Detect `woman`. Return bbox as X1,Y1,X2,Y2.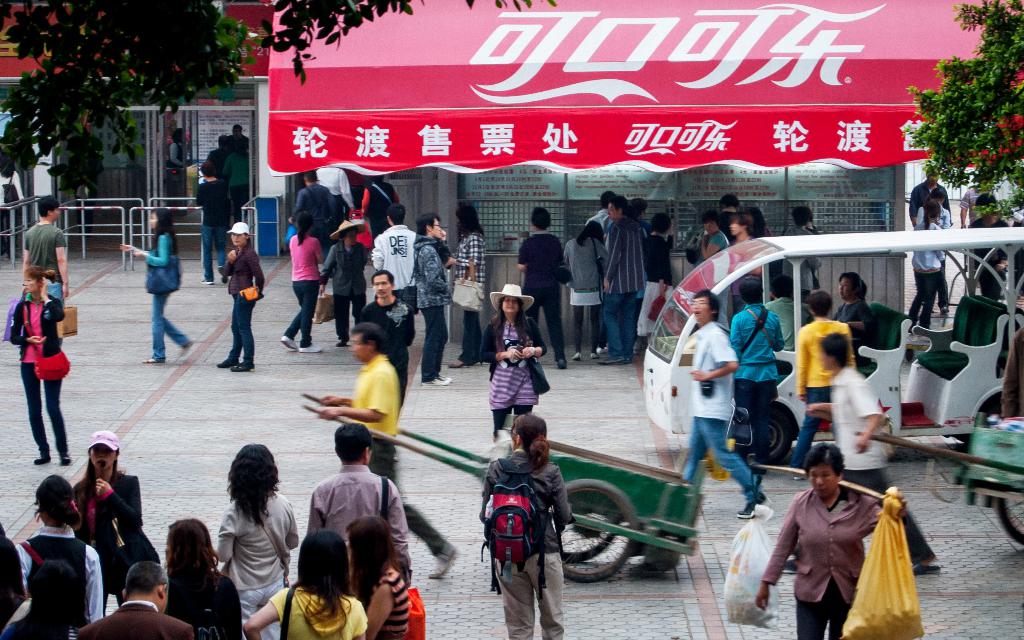
910,202,943,331.
